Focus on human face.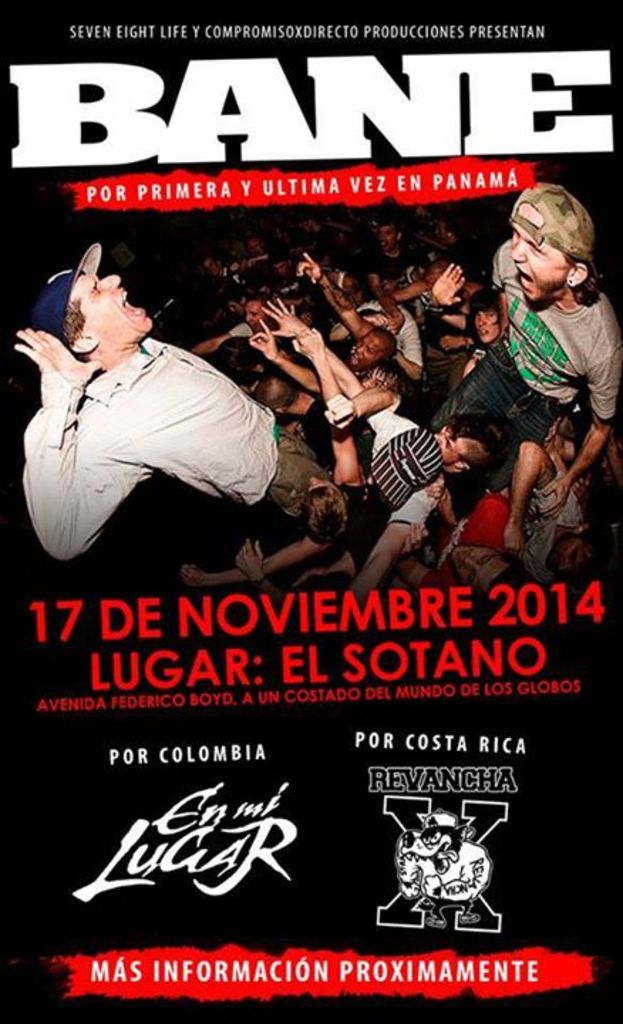
Focused at [x1=451, y1=549, x2=509, y2=590].
